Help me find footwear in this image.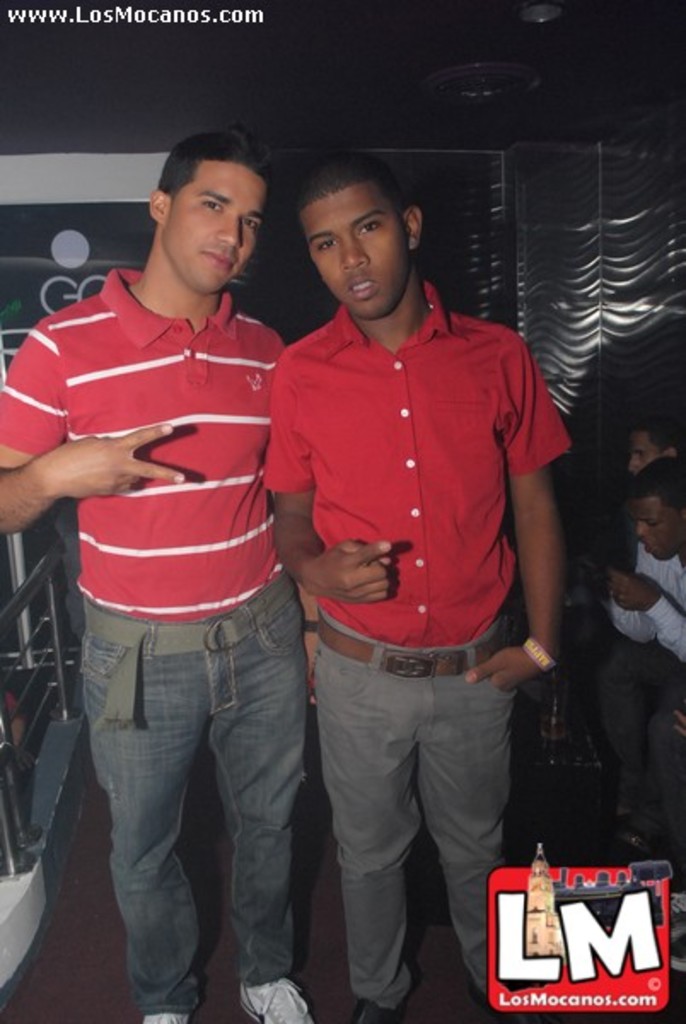
Found it: rect(138, 1007, 188, 1022).
